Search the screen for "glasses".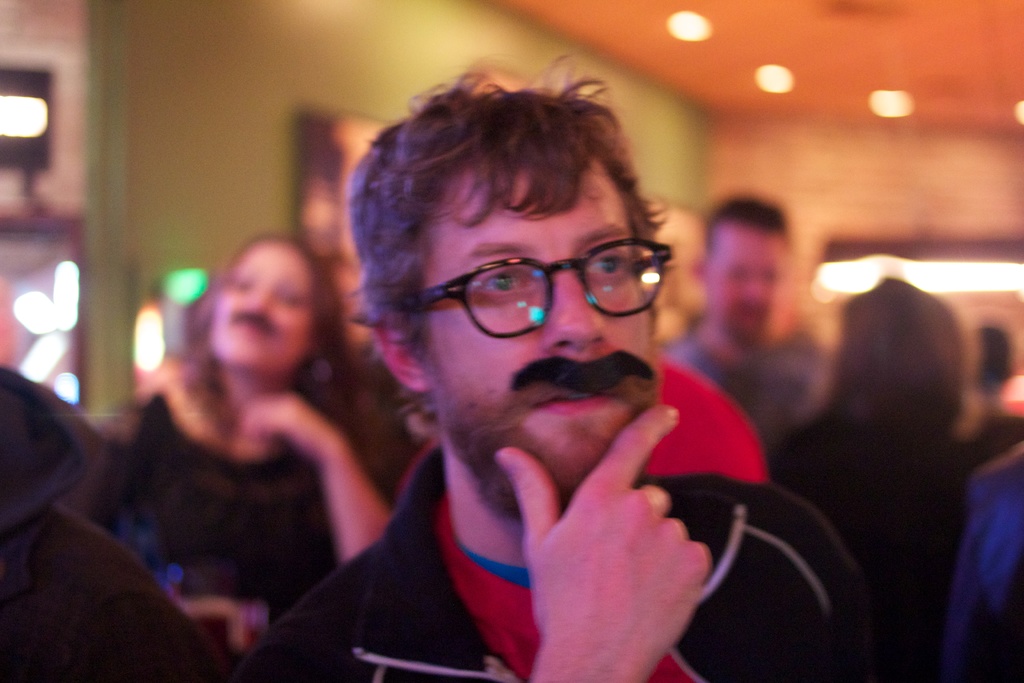
Found at bbox=[397, 236, 670, 338].
